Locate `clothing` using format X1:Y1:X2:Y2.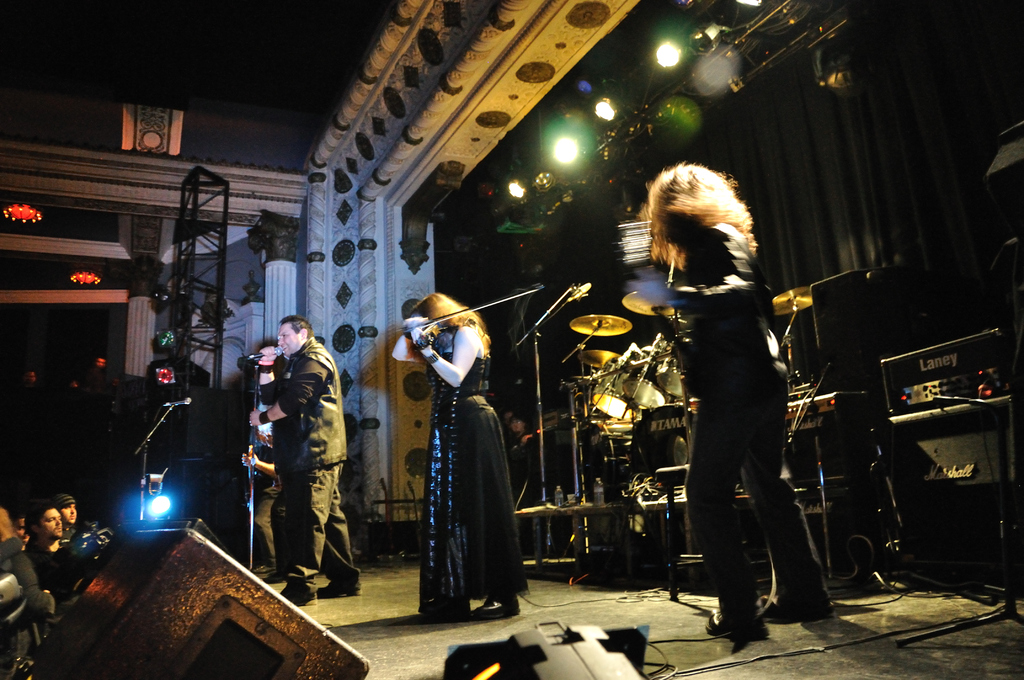
241:403:286:579.
